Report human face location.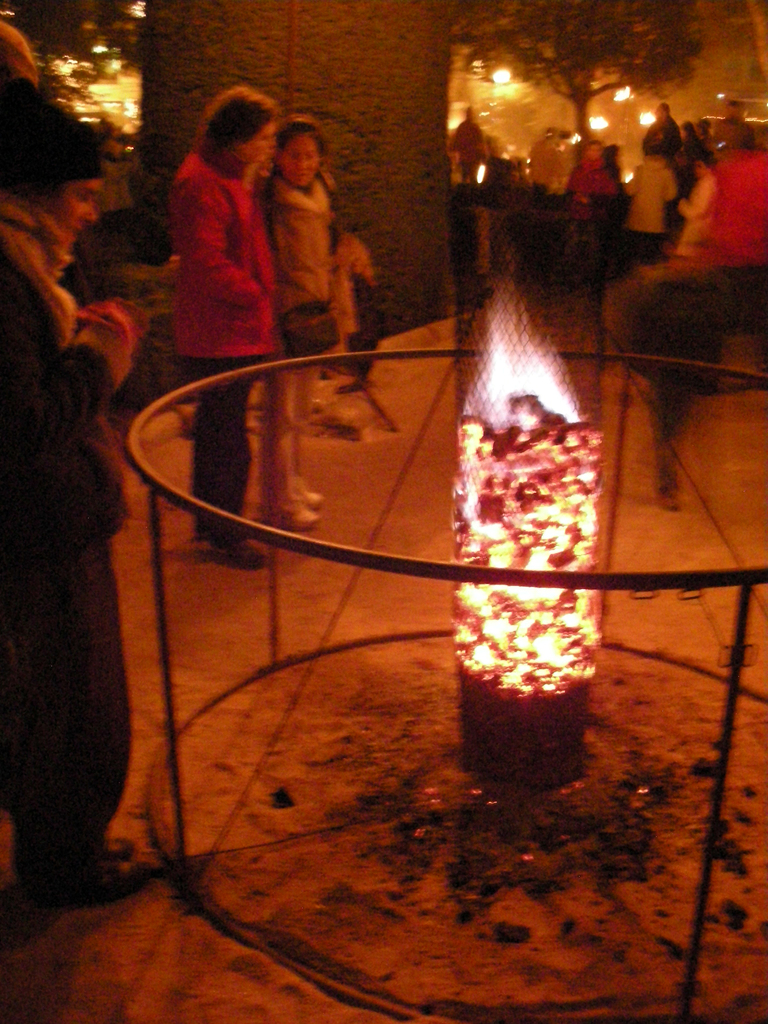
Report: region(51, 179, 100, 237).
